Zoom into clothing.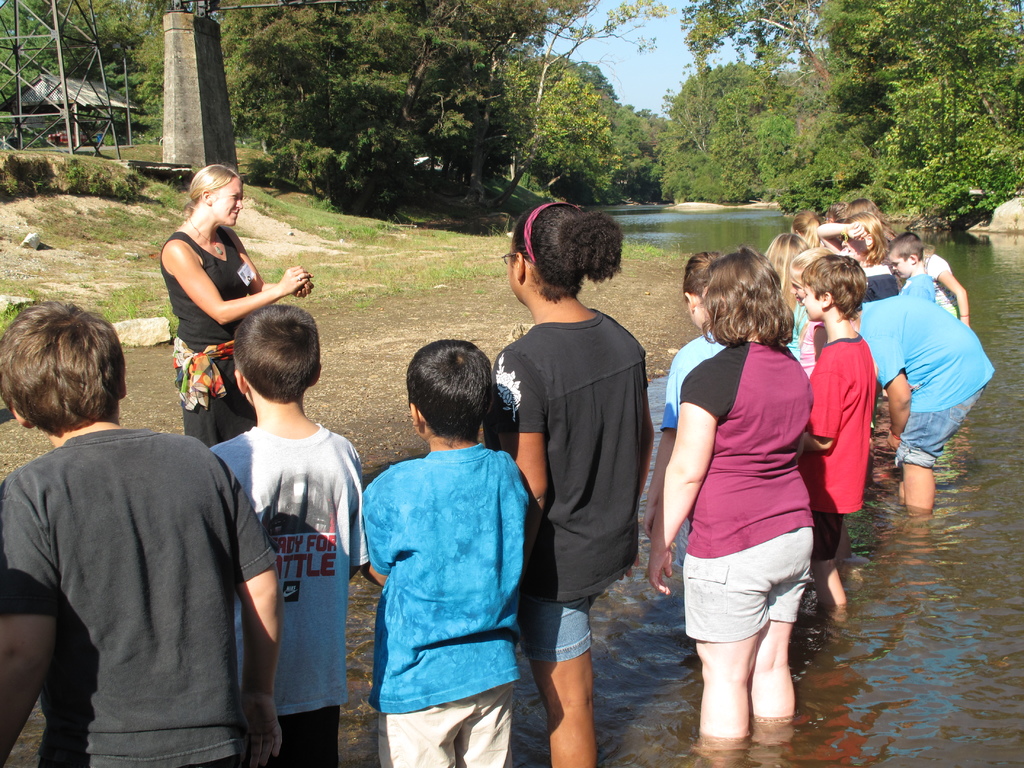
Zoom target: [902,274,935,303].
